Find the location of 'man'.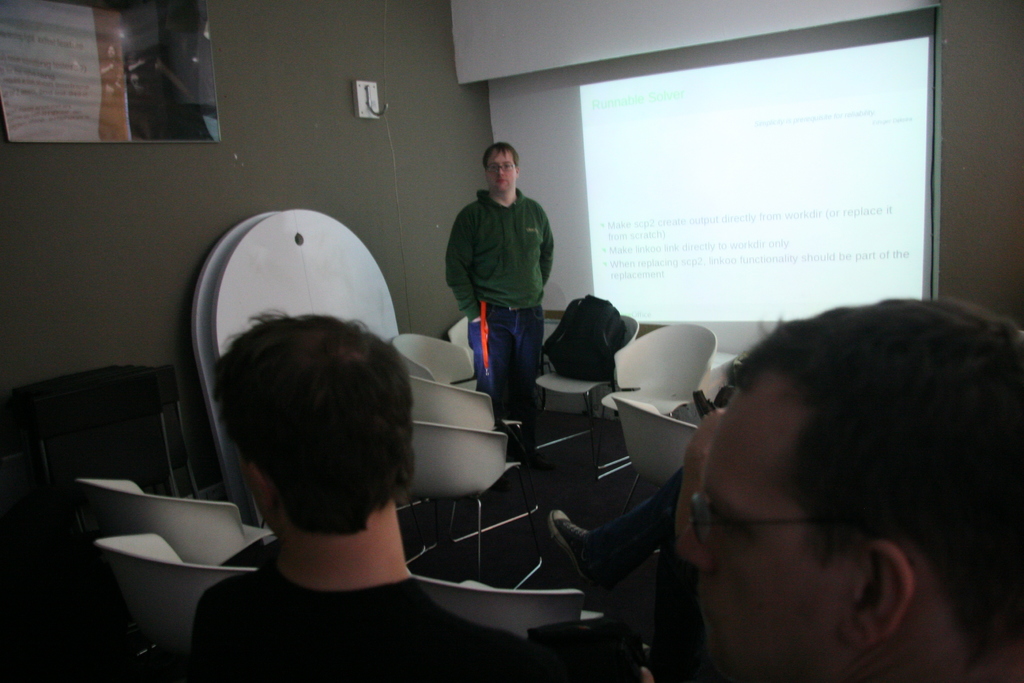
Location: BBox(440, 136, 567, 416).
